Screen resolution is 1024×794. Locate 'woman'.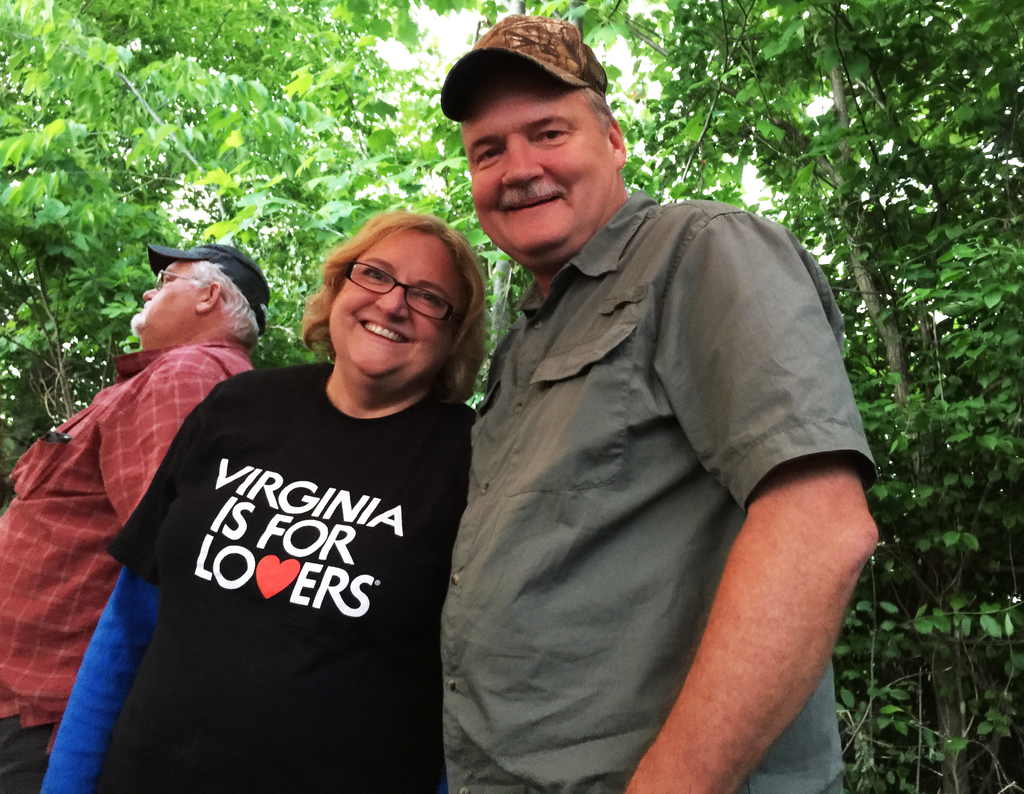
<bbox>47, 195, 508, 790</bbox>.
